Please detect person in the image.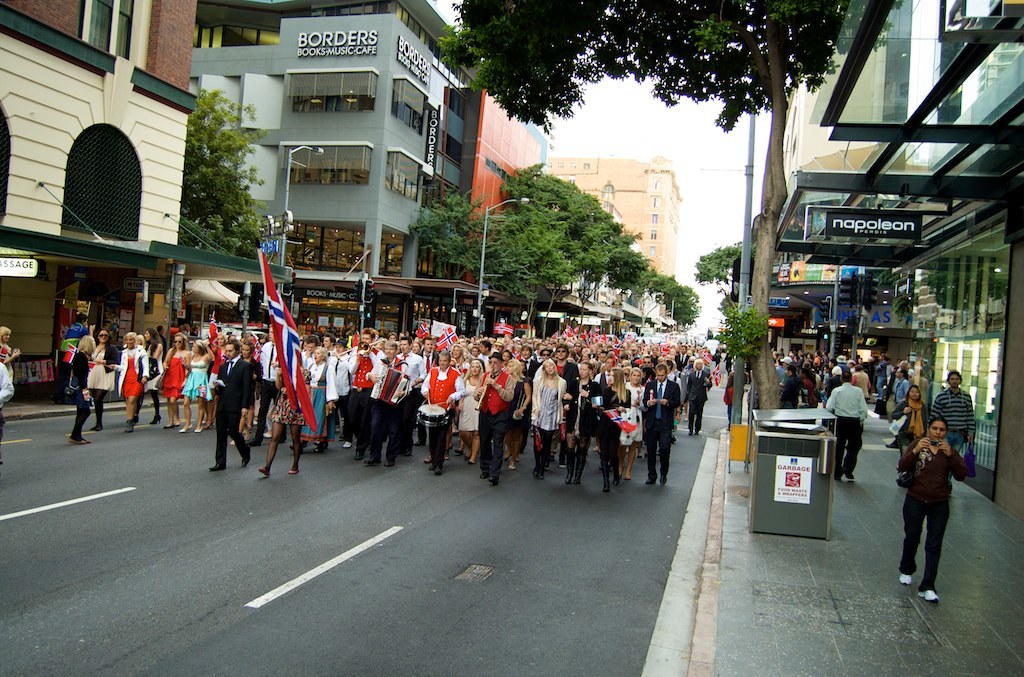
box=[209, 337, 250, 474].
